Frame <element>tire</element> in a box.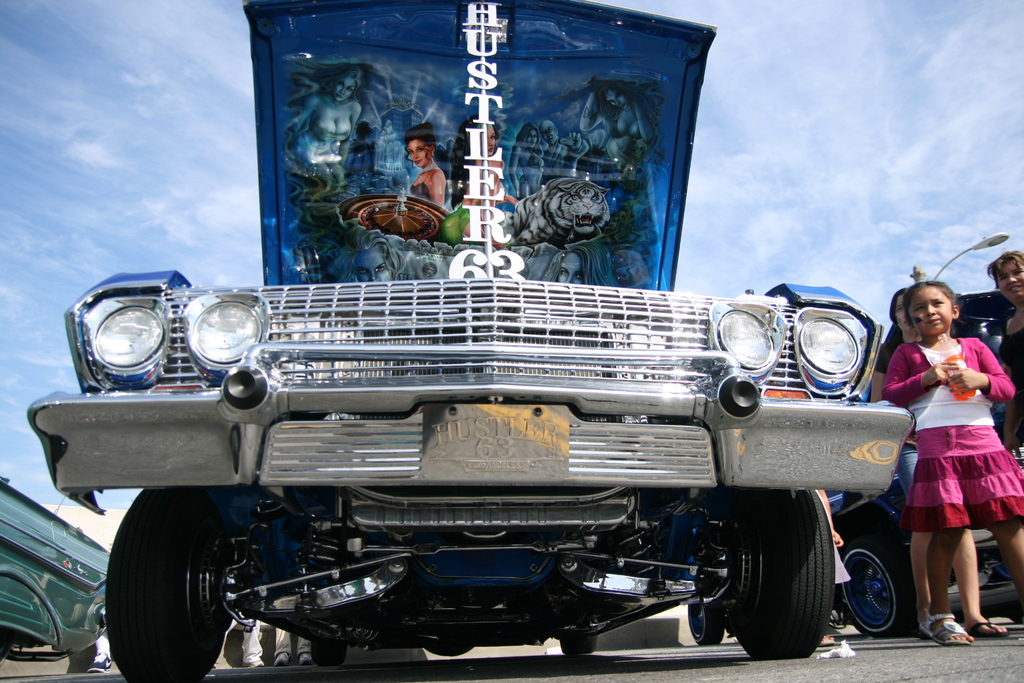
[left=687, top=602, right=724, bottom=646].
